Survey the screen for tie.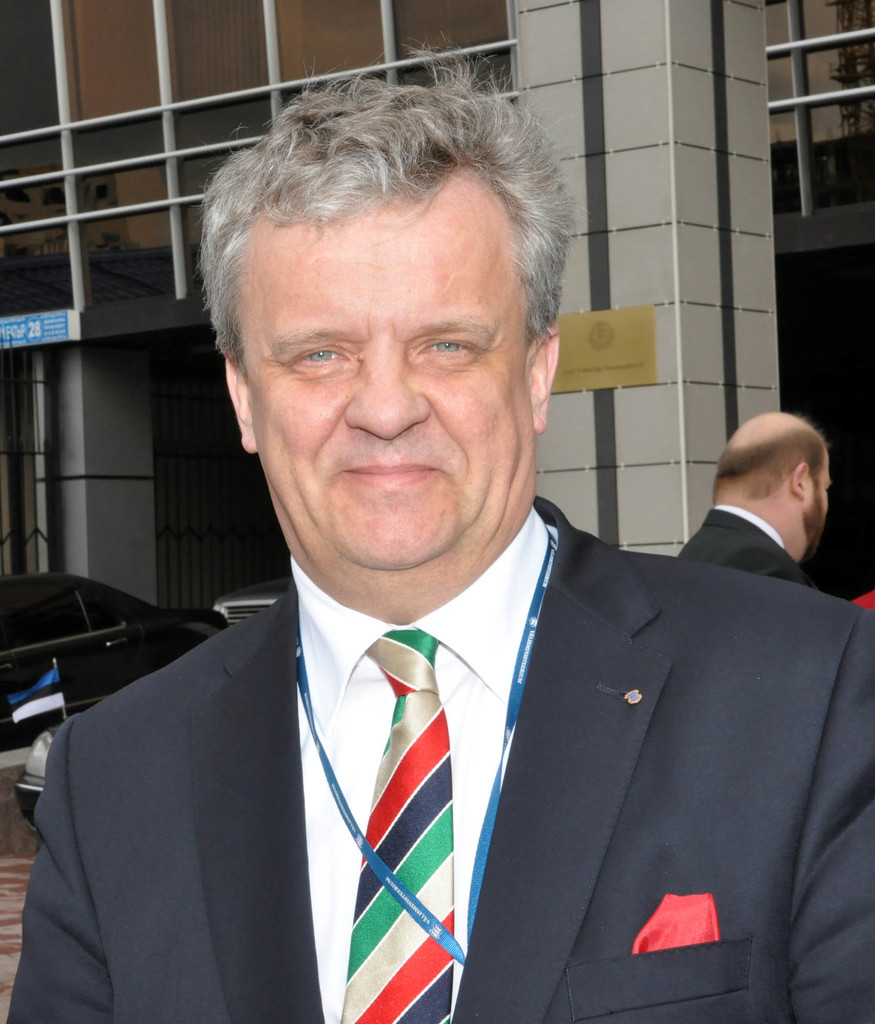
Survey found: x1=338 y1=630 x2=453 y2=1023.
